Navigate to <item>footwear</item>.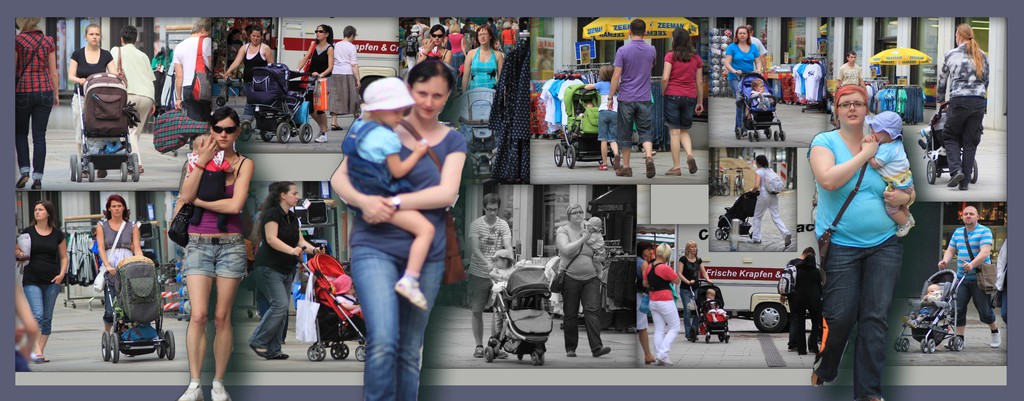
Navigation target: crop(684, 334, 689, 340).
